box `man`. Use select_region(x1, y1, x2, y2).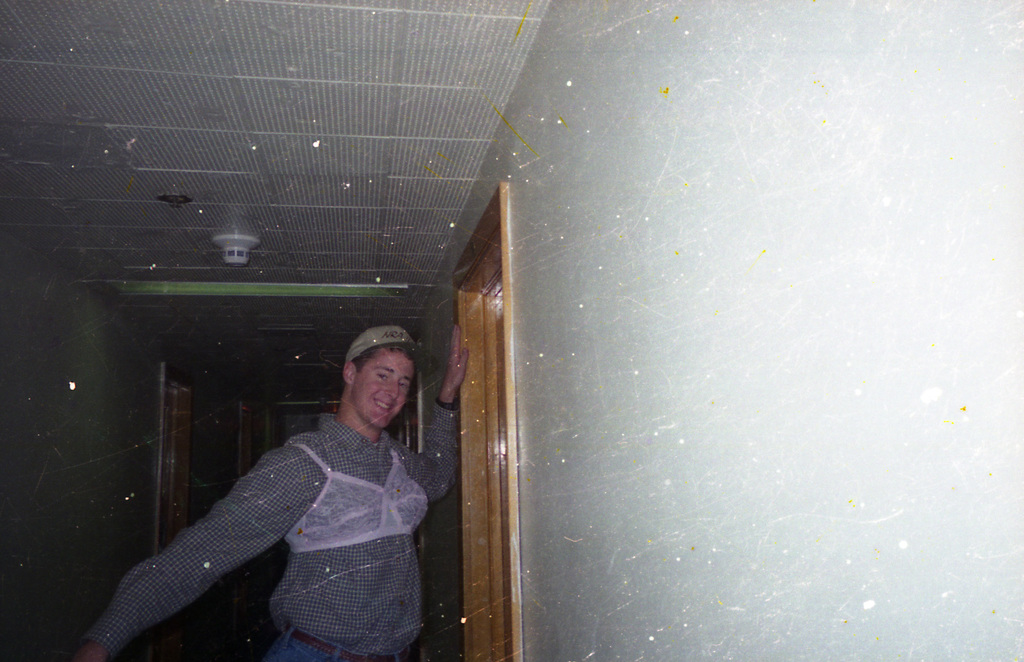
select_region(132, 321, 455, 654).
